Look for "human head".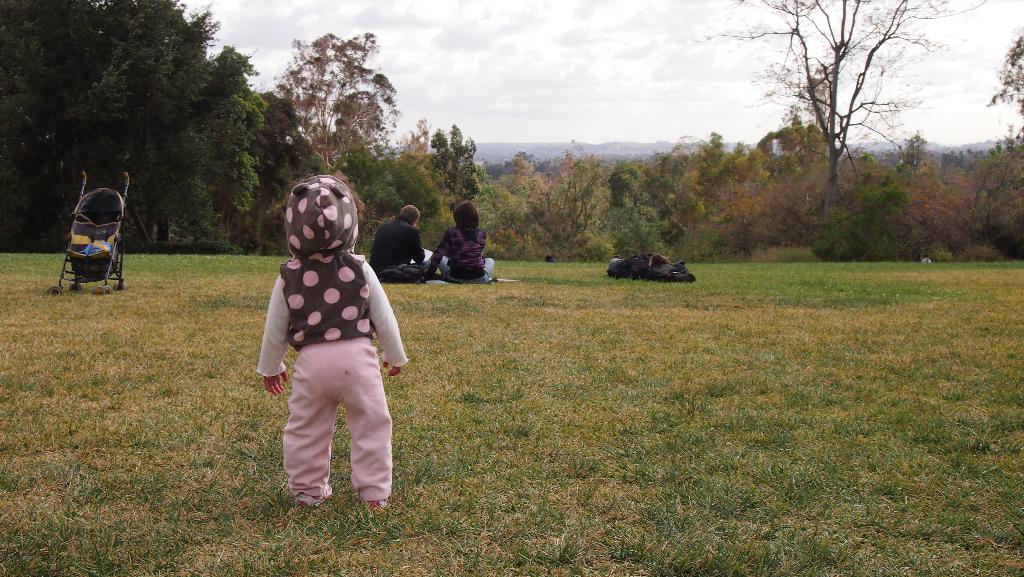
Found: [287,179,358,258].
